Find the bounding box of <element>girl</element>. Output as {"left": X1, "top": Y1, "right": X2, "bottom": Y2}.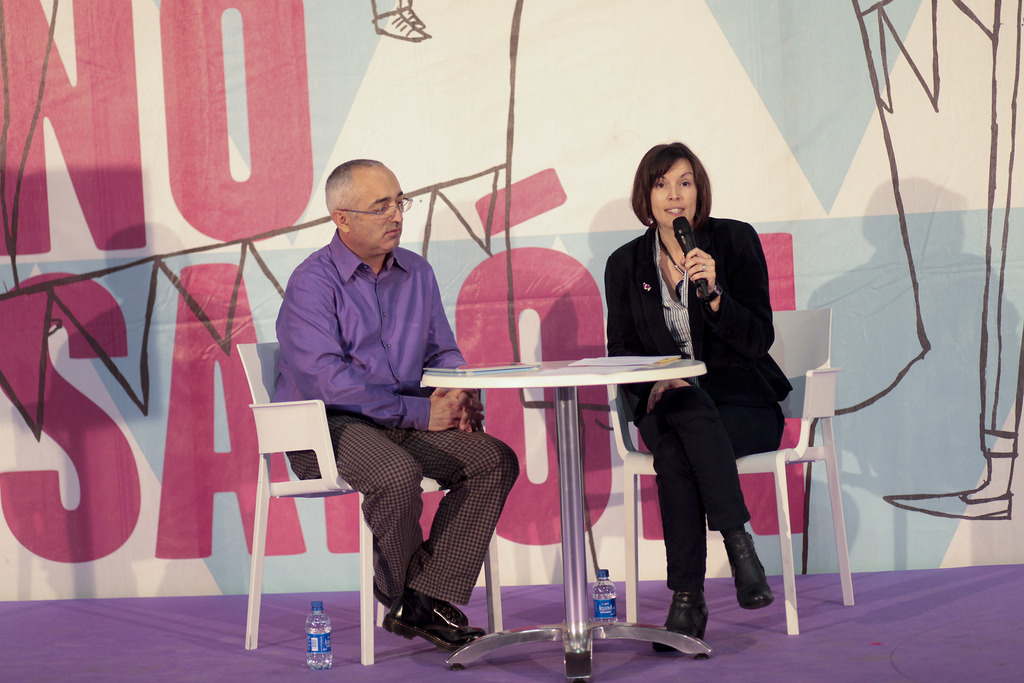
{"left": 604, "top": 140, "right": 796, "bottom": 655}.
